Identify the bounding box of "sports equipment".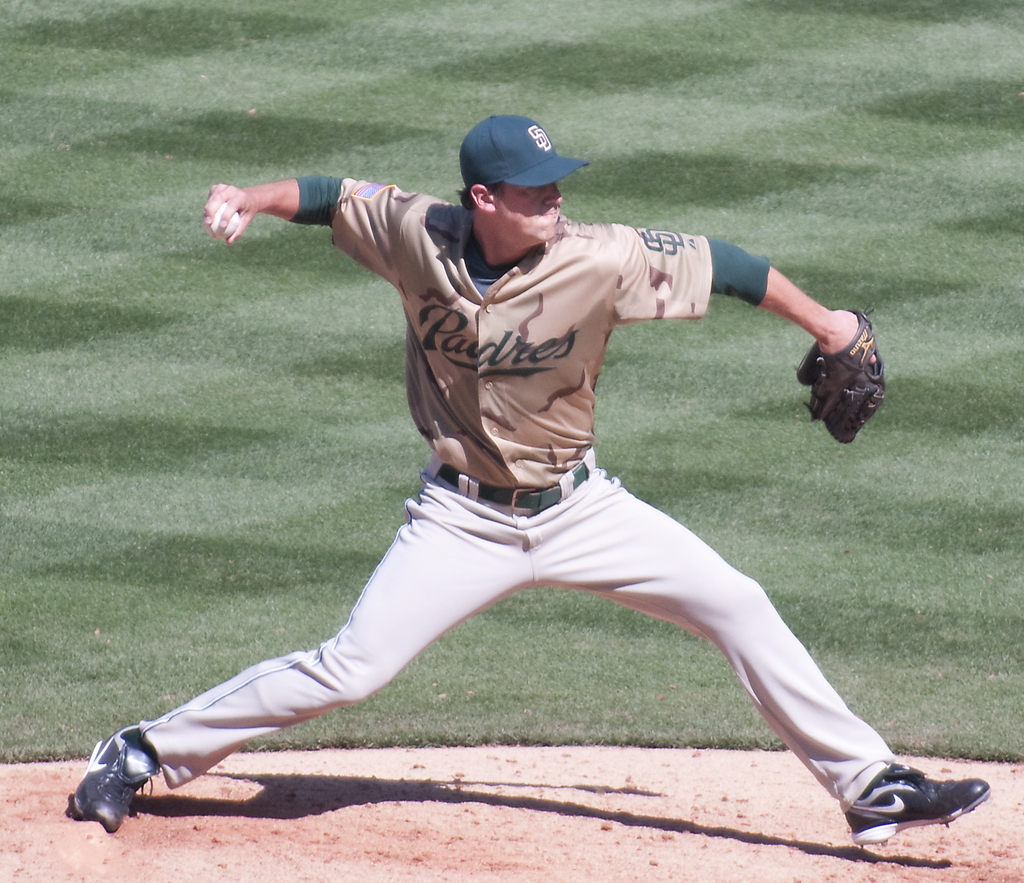
pyautogui.locateOnScreen(210, 202, 242, 238).
